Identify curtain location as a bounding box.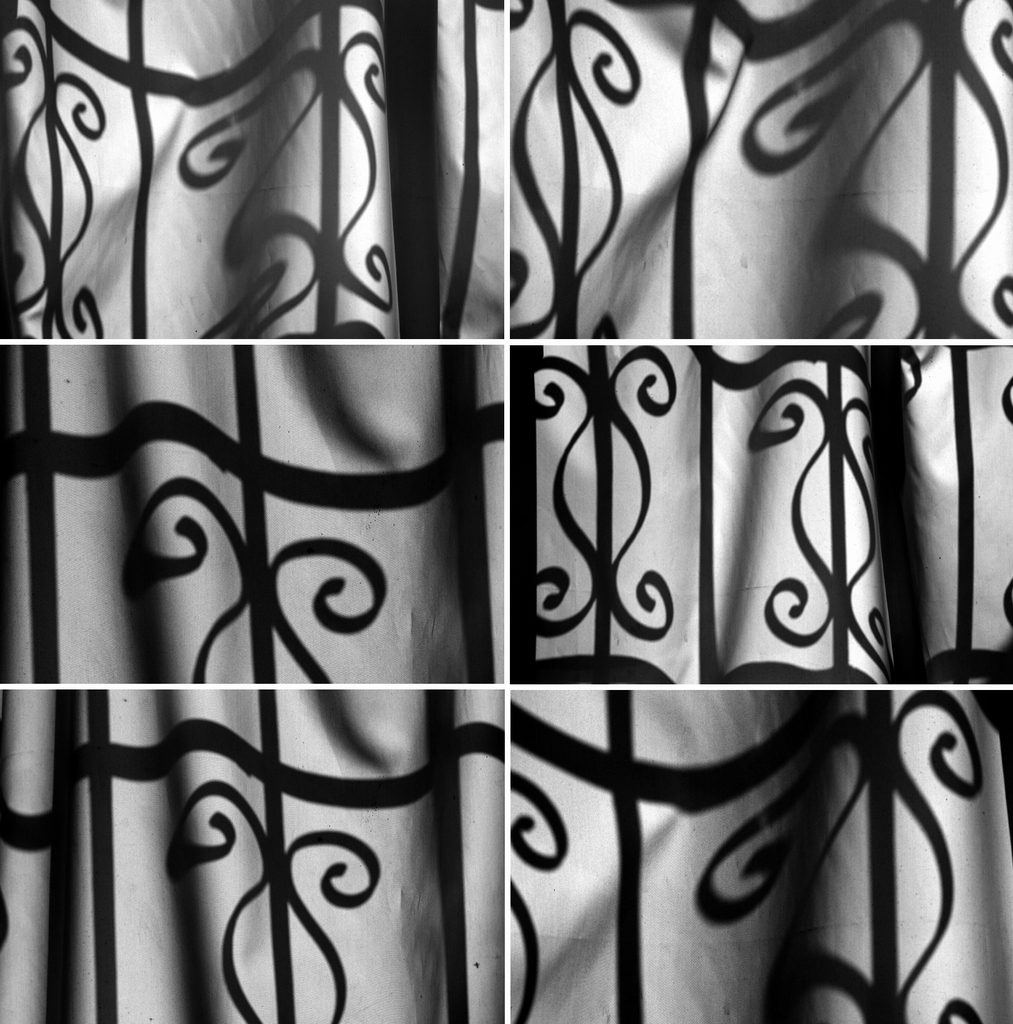
region(509, 0, 1012, 340).
